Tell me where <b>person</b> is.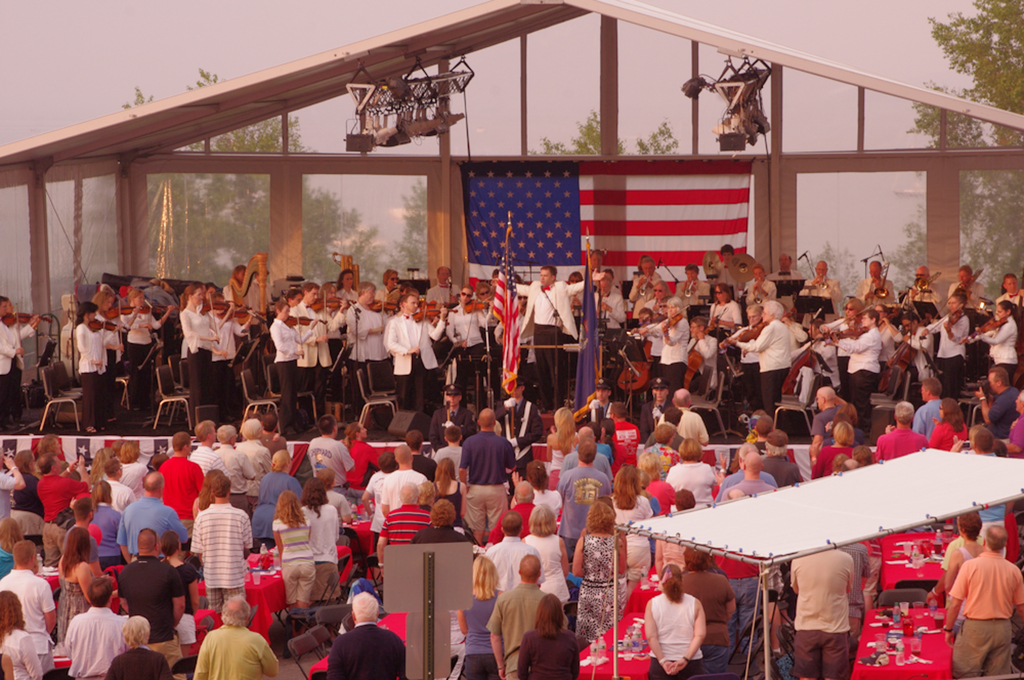
<b>person</b> is at {"x1": 77, "y1": 302, "x2": 122, "y2": 434}.
